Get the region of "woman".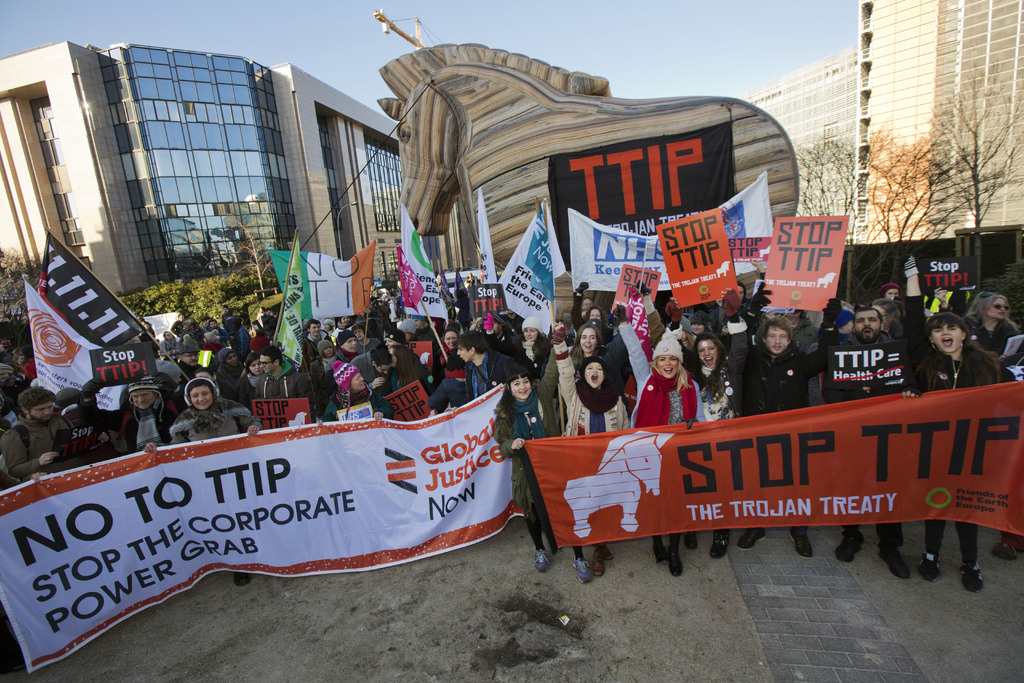
<region>610, 305, 701, 577</region>.
